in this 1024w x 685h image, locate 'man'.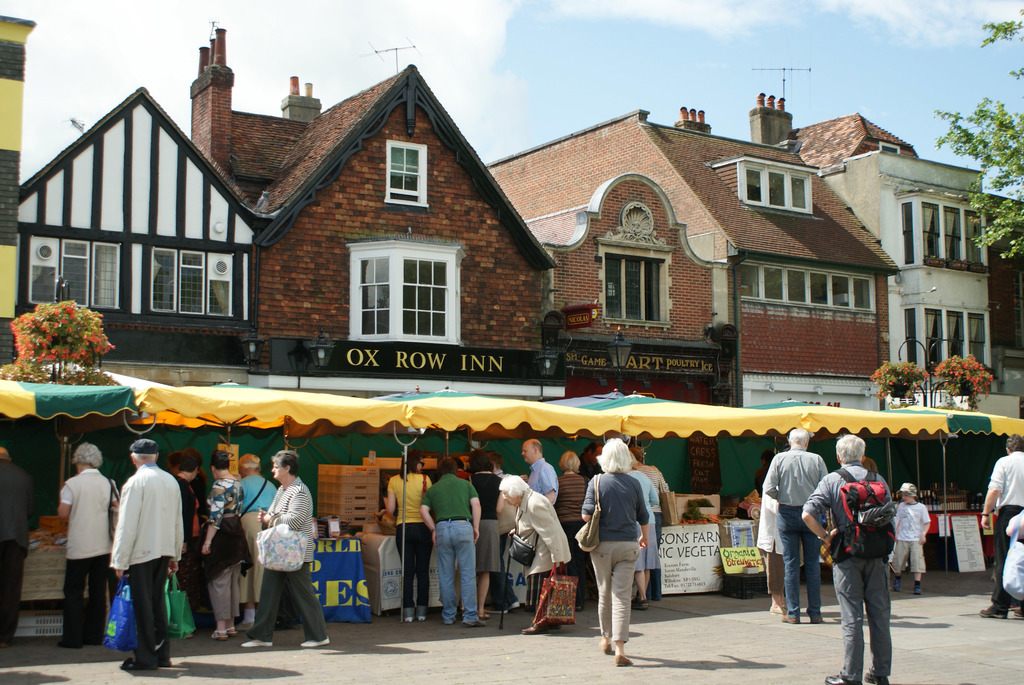
Bounding box: [x1=205, y1=452, x2=236, y2=639].
